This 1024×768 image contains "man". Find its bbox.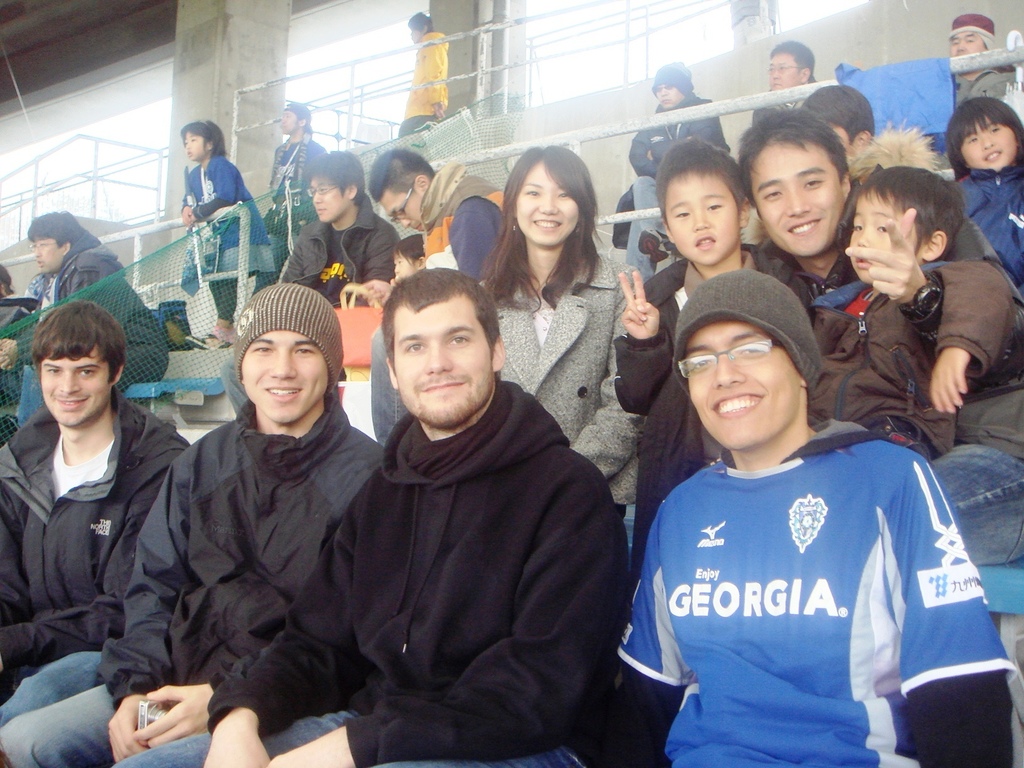
938 8 996 175.
